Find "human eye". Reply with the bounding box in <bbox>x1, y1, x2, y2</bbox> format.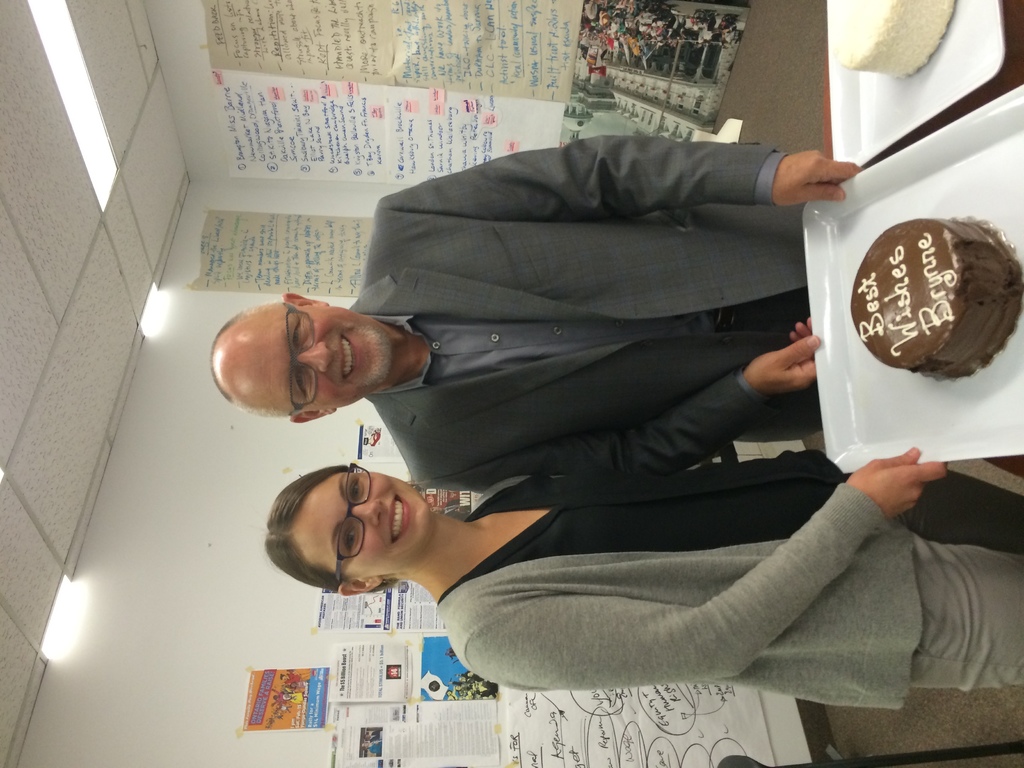
<bbox>342, 523, 357, 552</bbox>.
